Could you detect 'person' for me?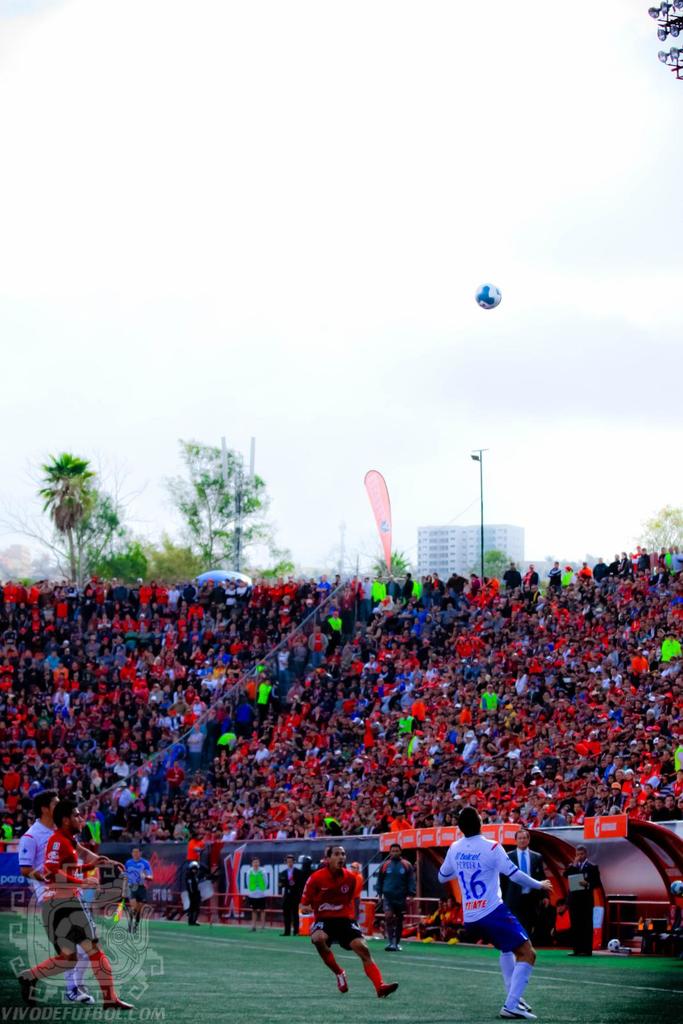
Detection result: (left=181, top=829, right=207, bottom=923).
